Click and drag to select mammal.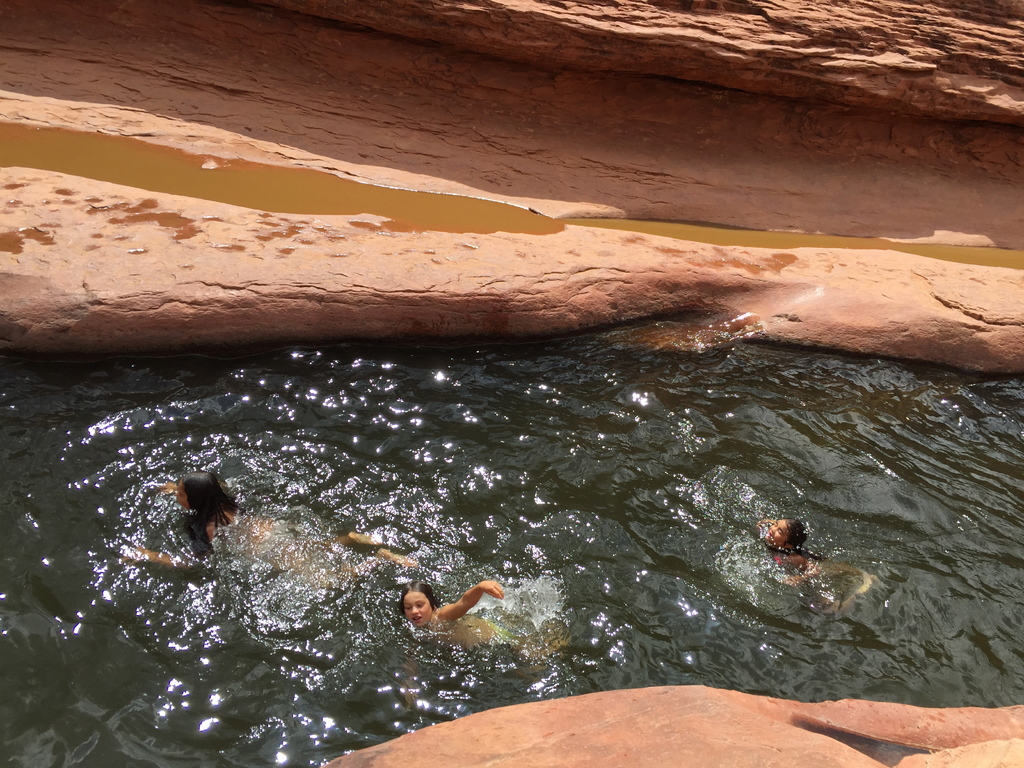
Selection: box(129, 471, 409, 598).
